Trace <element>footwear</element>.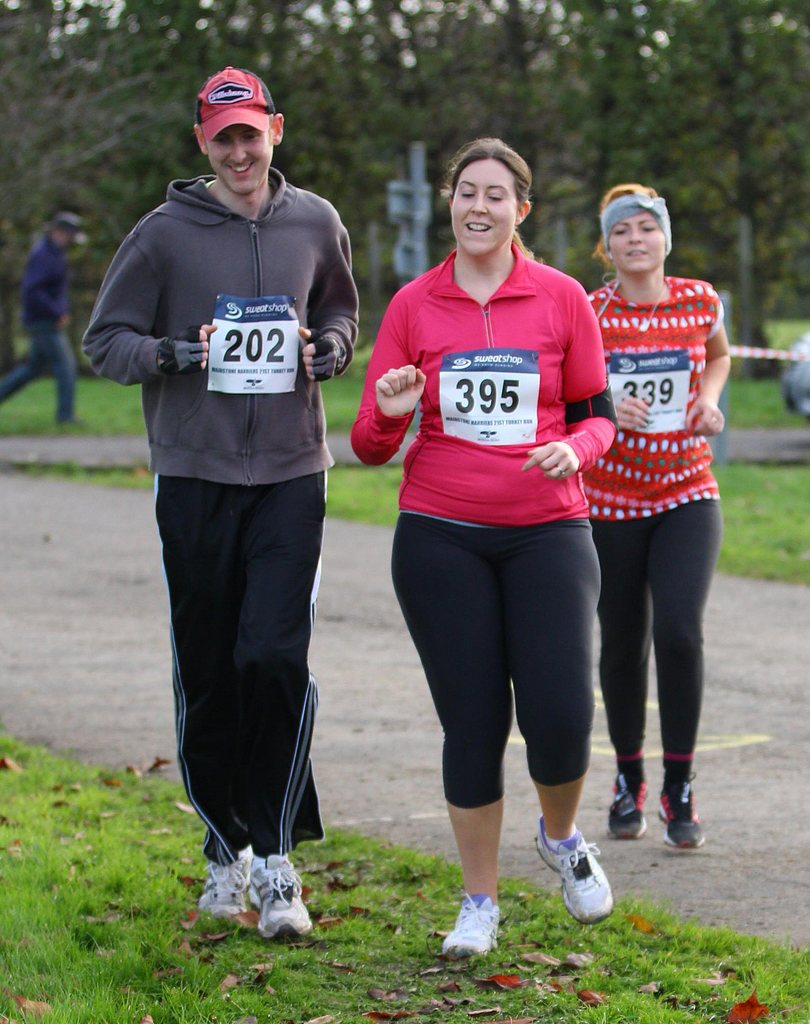
Traced to [657, 781, 703, 863].
